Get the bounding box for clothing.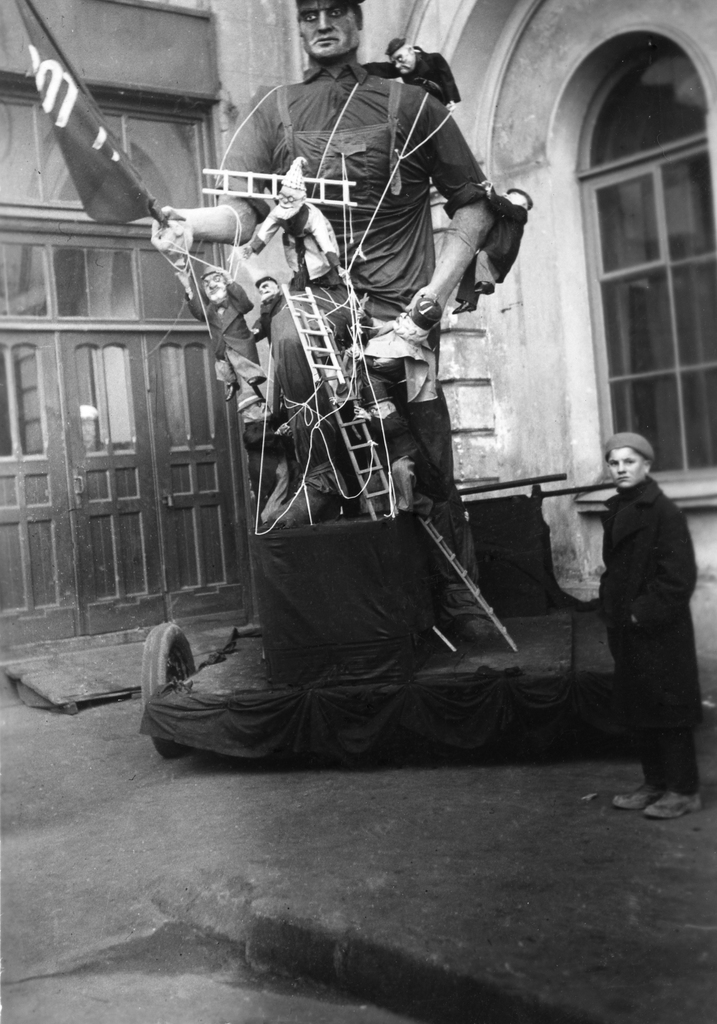
(362, 44, 460, 106).
